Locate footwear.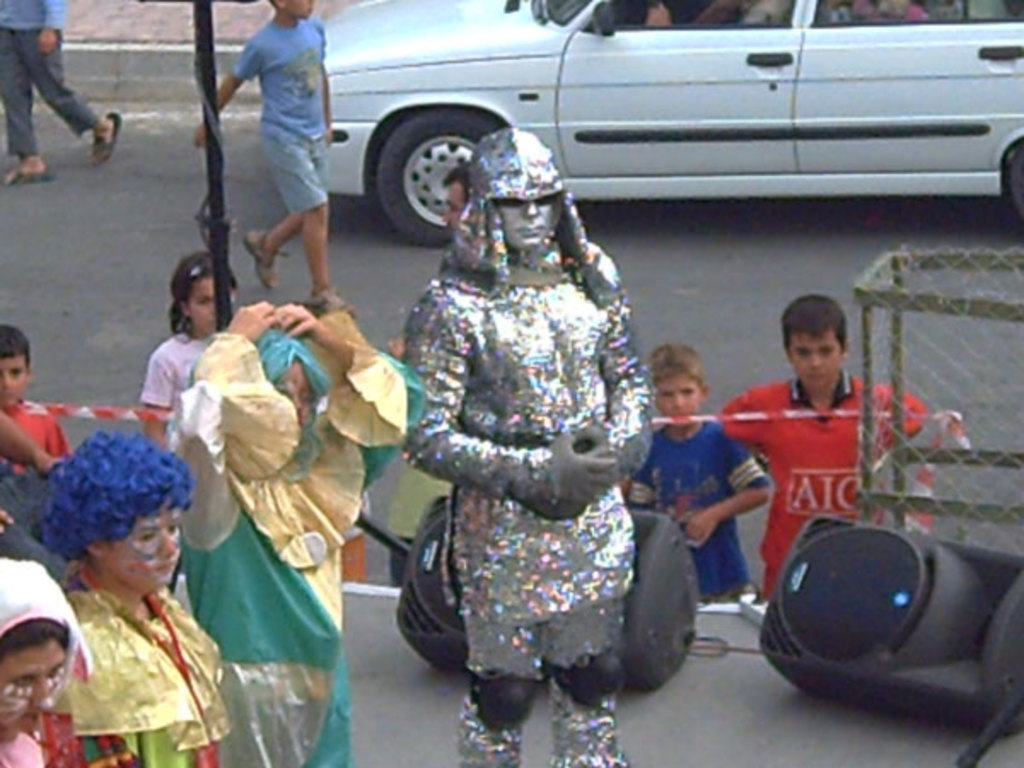
Bounding box: BBox(12, 166, 51, 189).
